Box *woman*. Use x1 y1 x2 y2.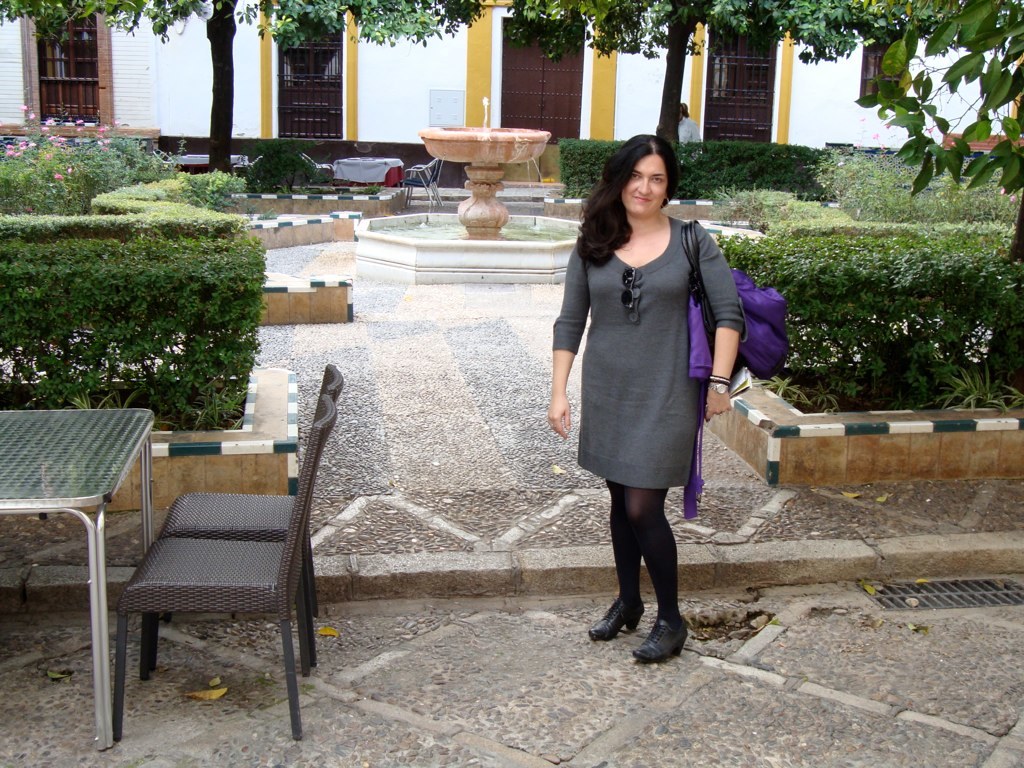
548 156 757 631.
